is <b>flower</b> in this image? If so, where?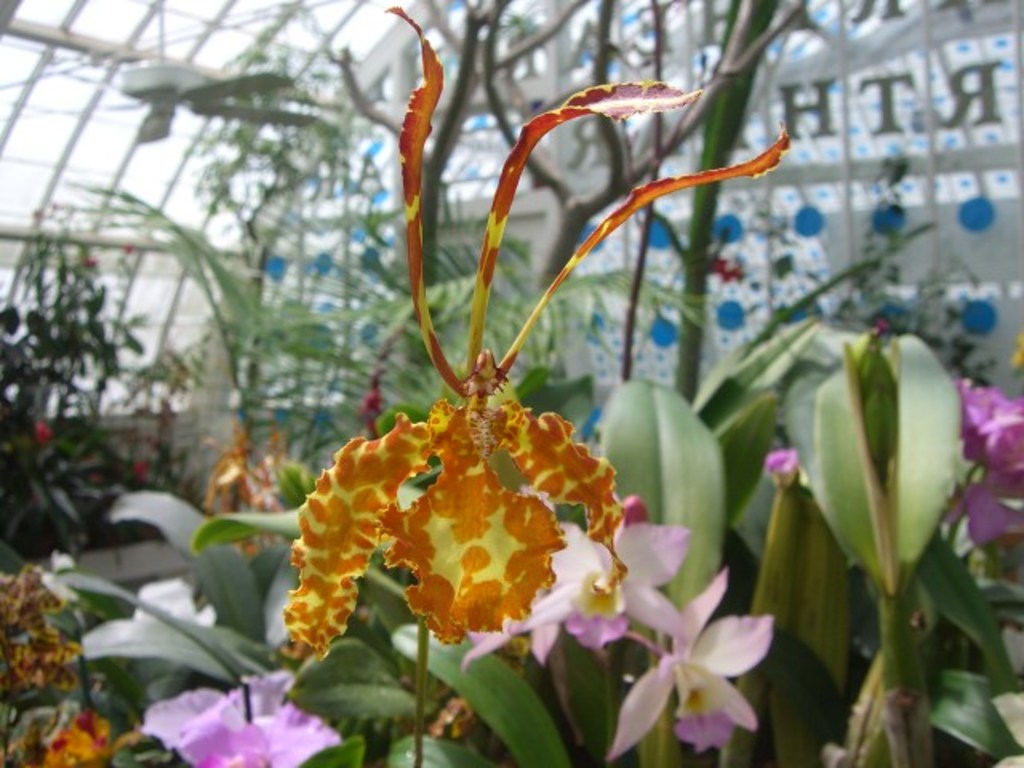
Yes, at (x1=0, y1=562, x2=70, y2=635).
